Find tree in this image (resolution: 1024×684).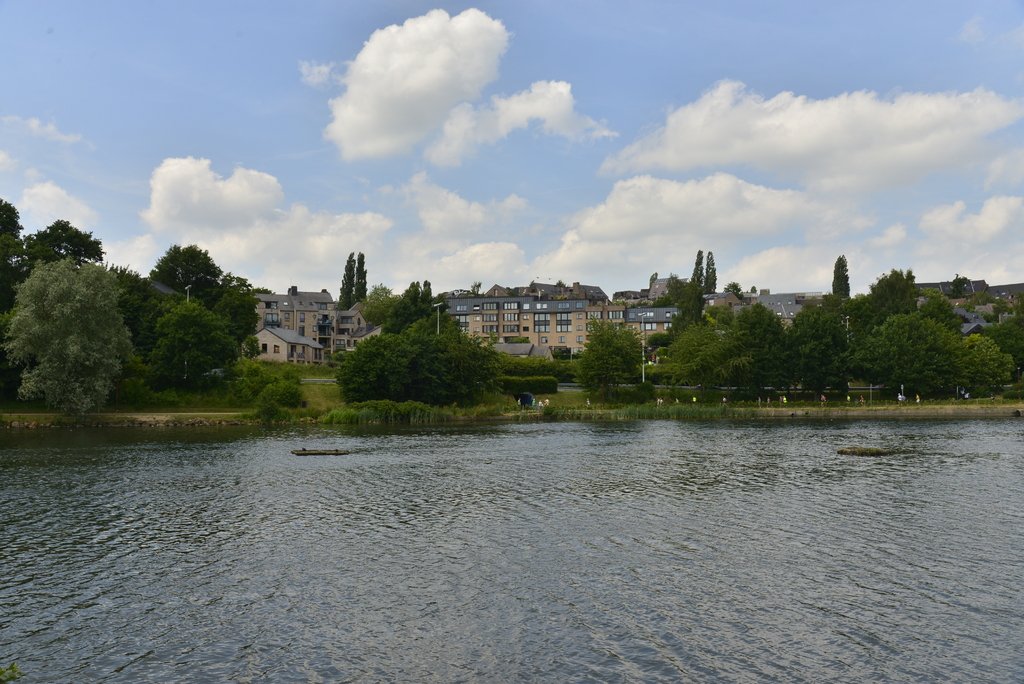
<bbox>845, 306, 1014, 401</bbox>.
